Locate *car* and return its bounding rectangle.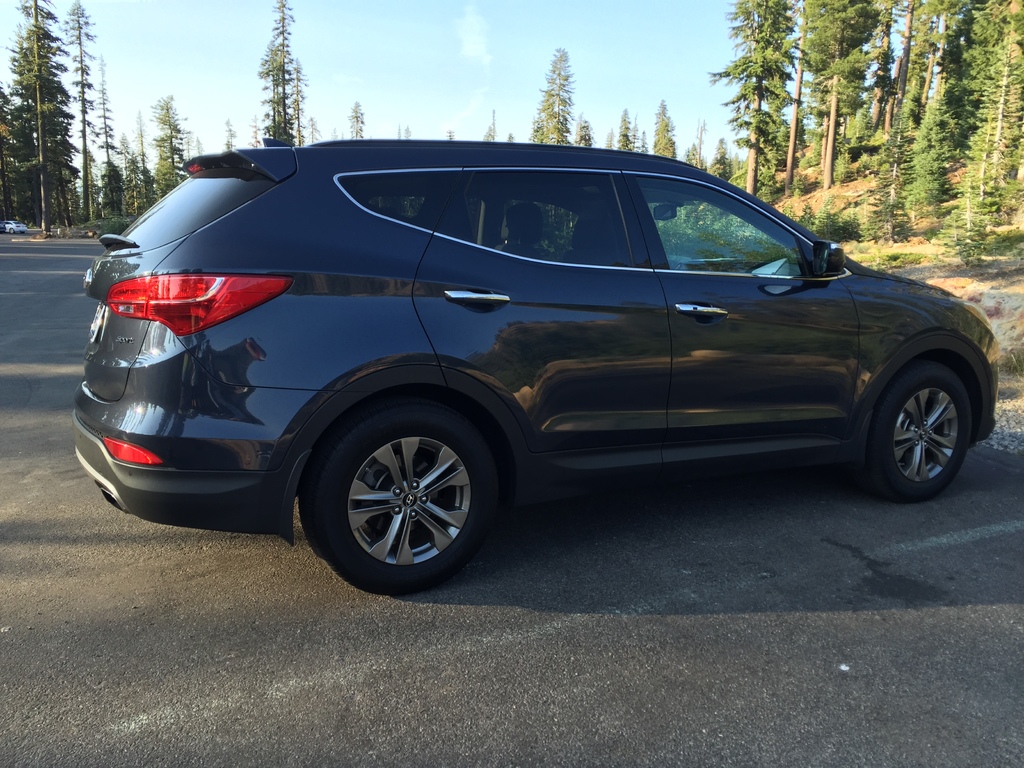
72 140 996 597.
